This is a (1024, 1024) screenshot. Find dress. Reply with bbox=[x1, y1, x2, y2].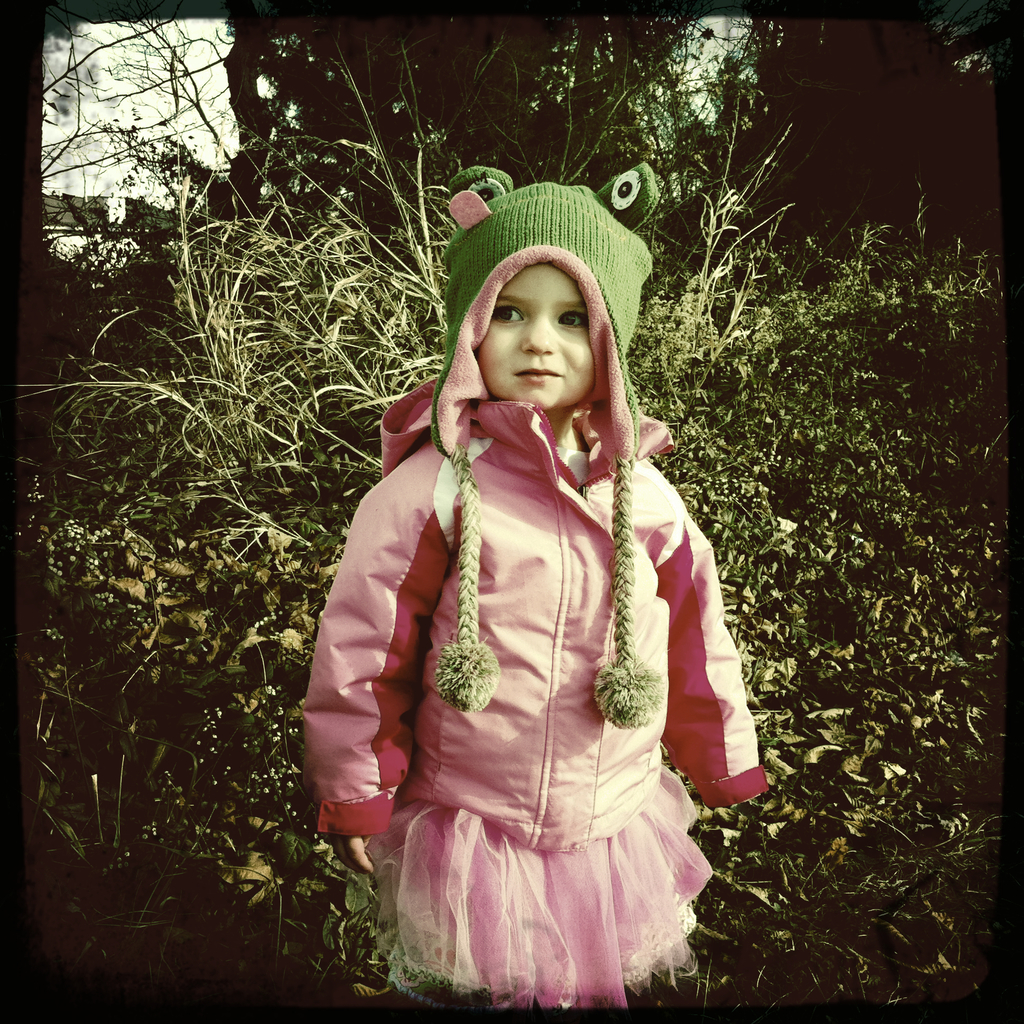
bbox=[302, 161, 771, 1004].
